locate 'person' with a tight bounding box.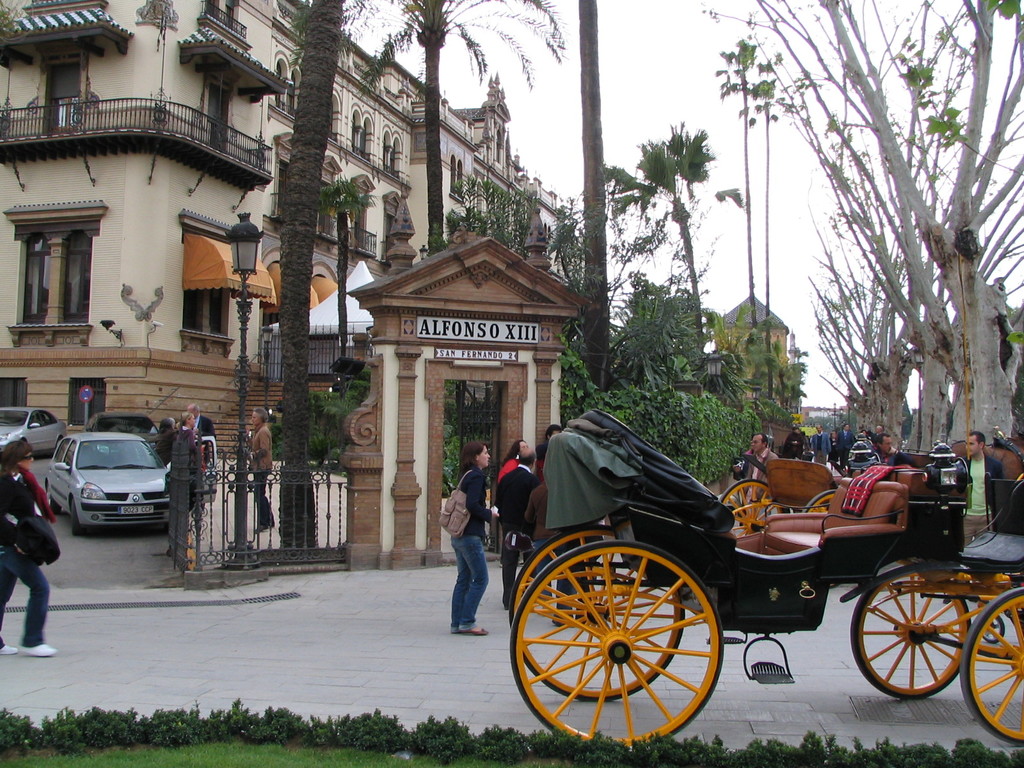
Rect(731, 432, 776, 513).
